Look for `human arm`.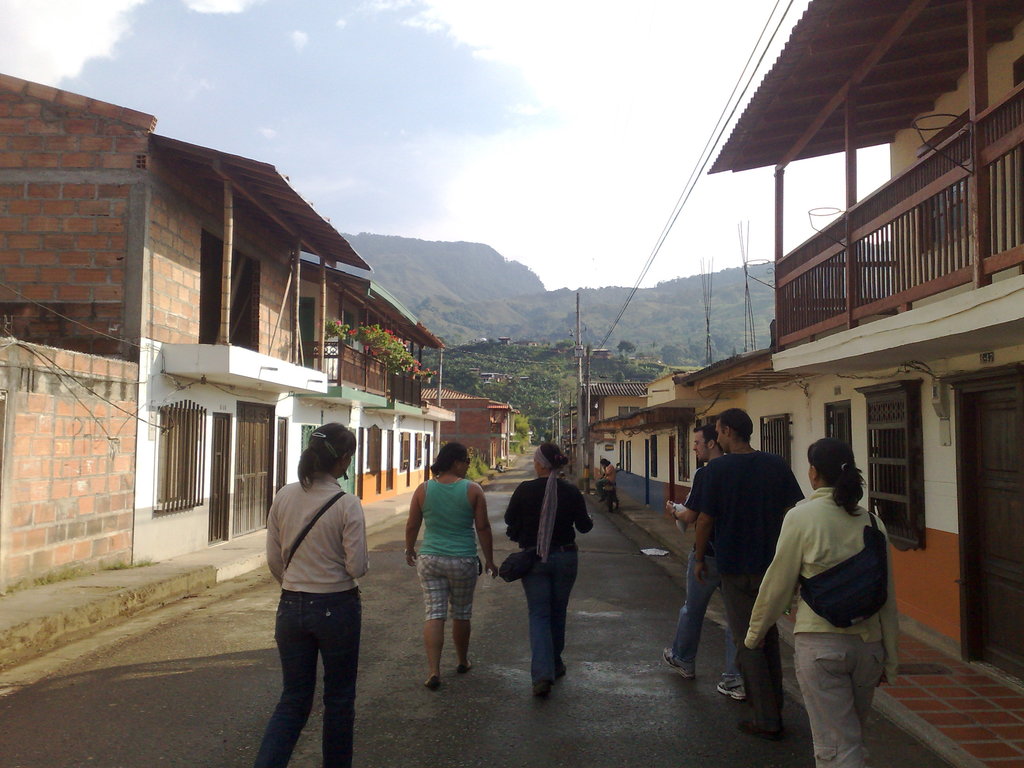
Found: left=265, top=484, right=287, bottom=586.
